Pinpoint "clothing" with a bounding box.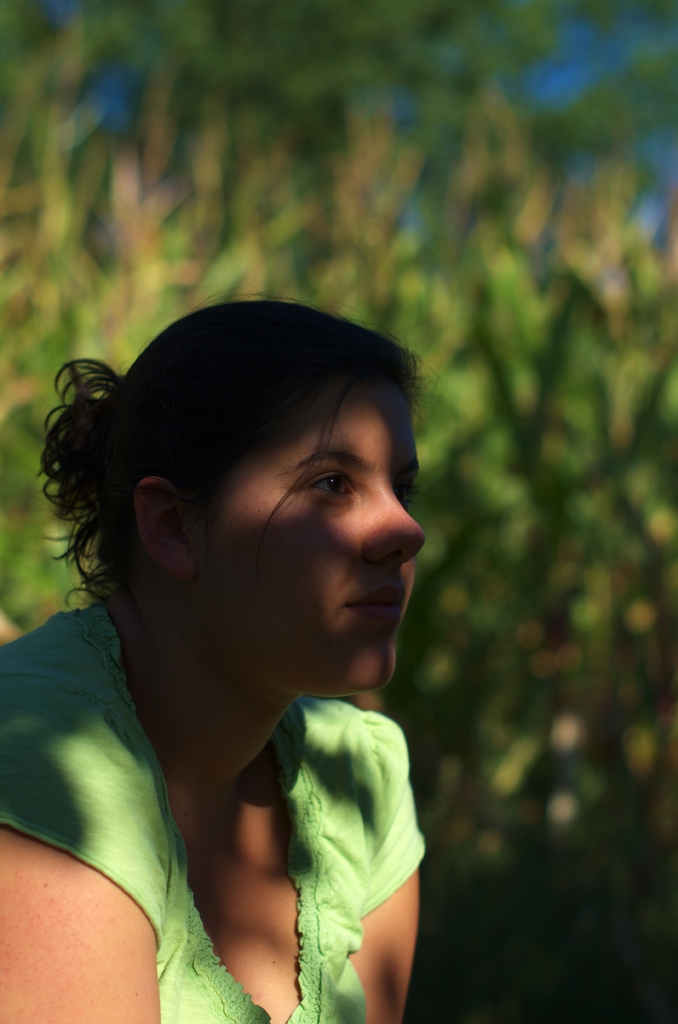
x1=38 y1=570 x2=449 y2=1012.
